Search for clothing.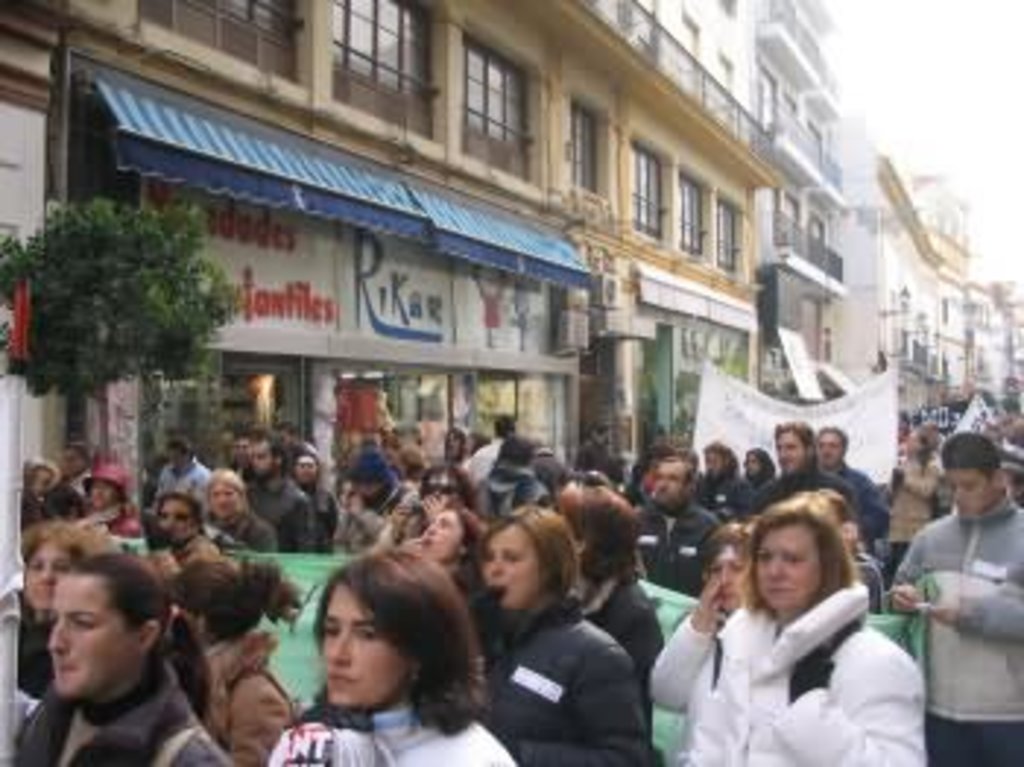
Found at select_region(190, 638, 295, 761).
